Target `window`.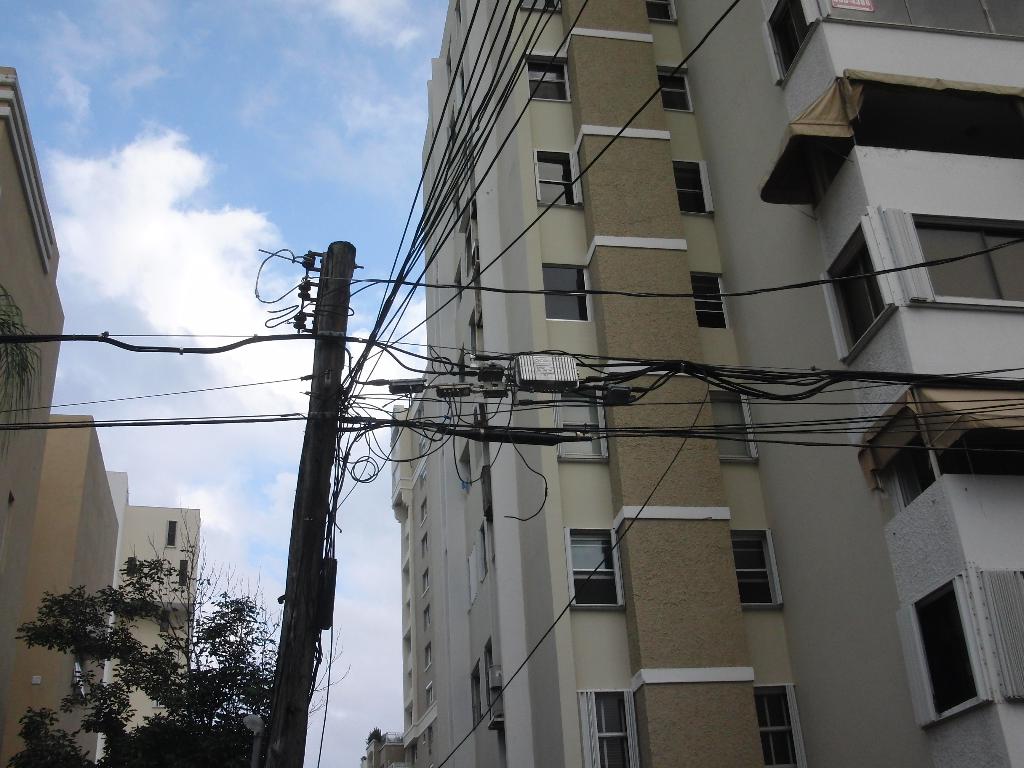
Target region: (971, 566, 1023, 704).
